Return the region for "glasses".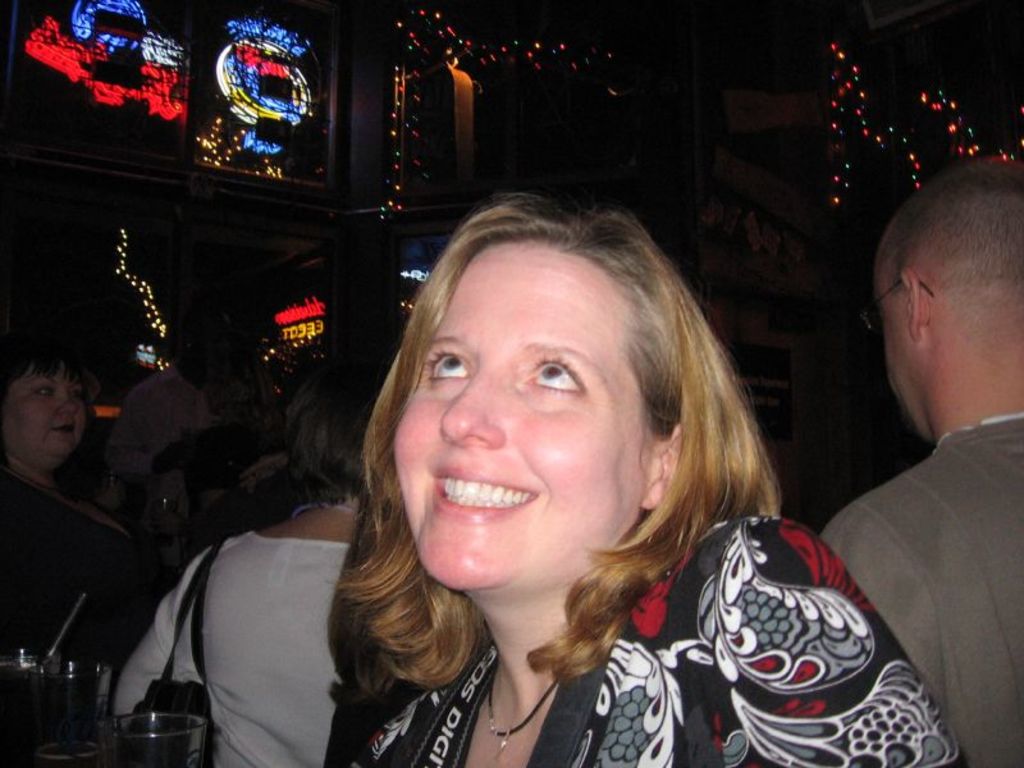
855 275 933 342.
